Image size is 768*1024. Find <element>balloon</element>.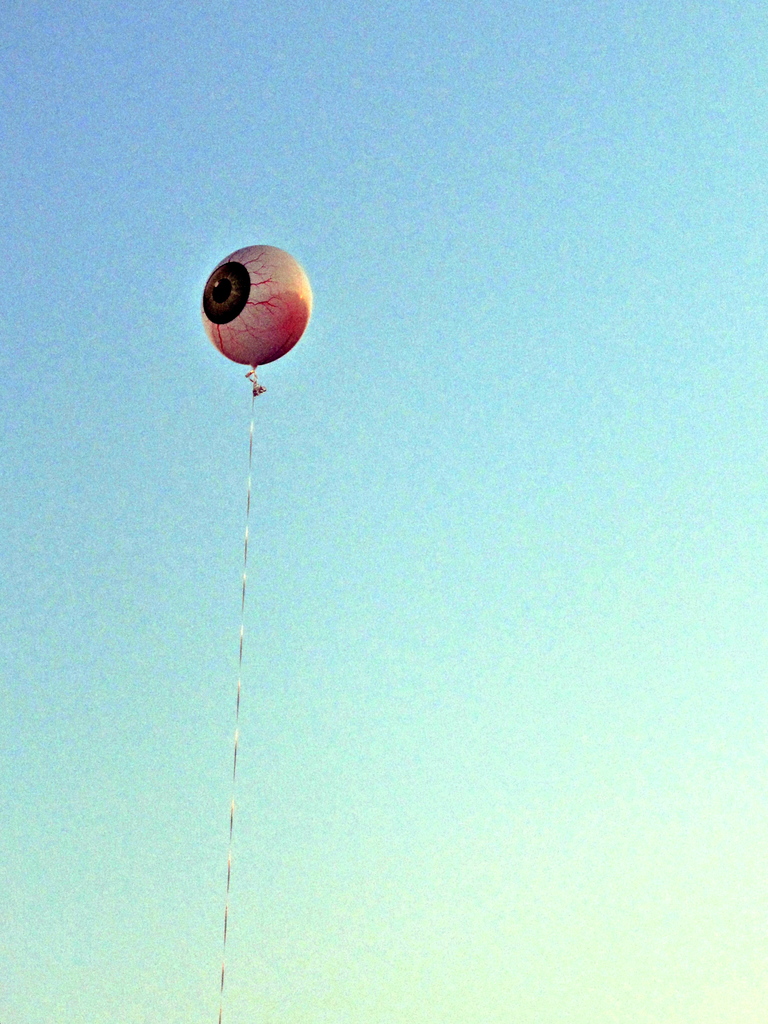
box=[201, 244, 311, 366].
